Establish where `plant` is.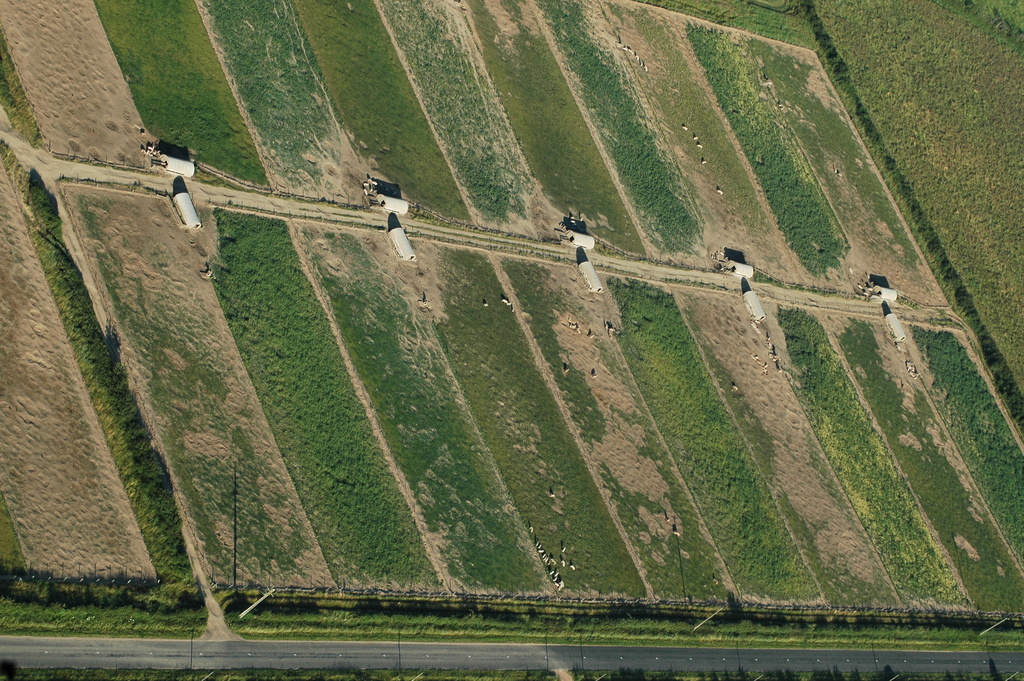
Established at <region>468, 247, 649, 602</region>.
